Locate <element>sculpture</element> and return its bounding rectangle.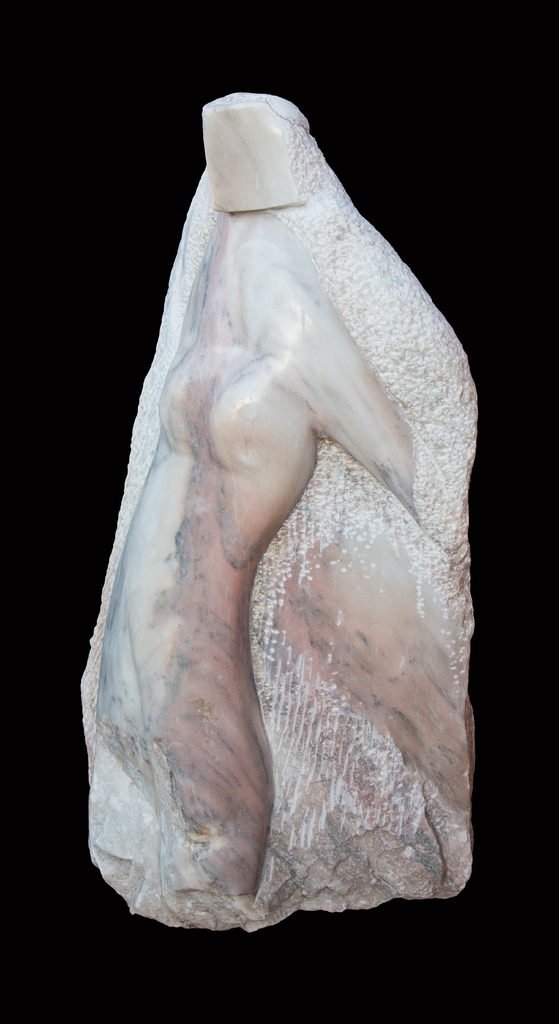
[left=49, top=123, right=503, bottom=905].
